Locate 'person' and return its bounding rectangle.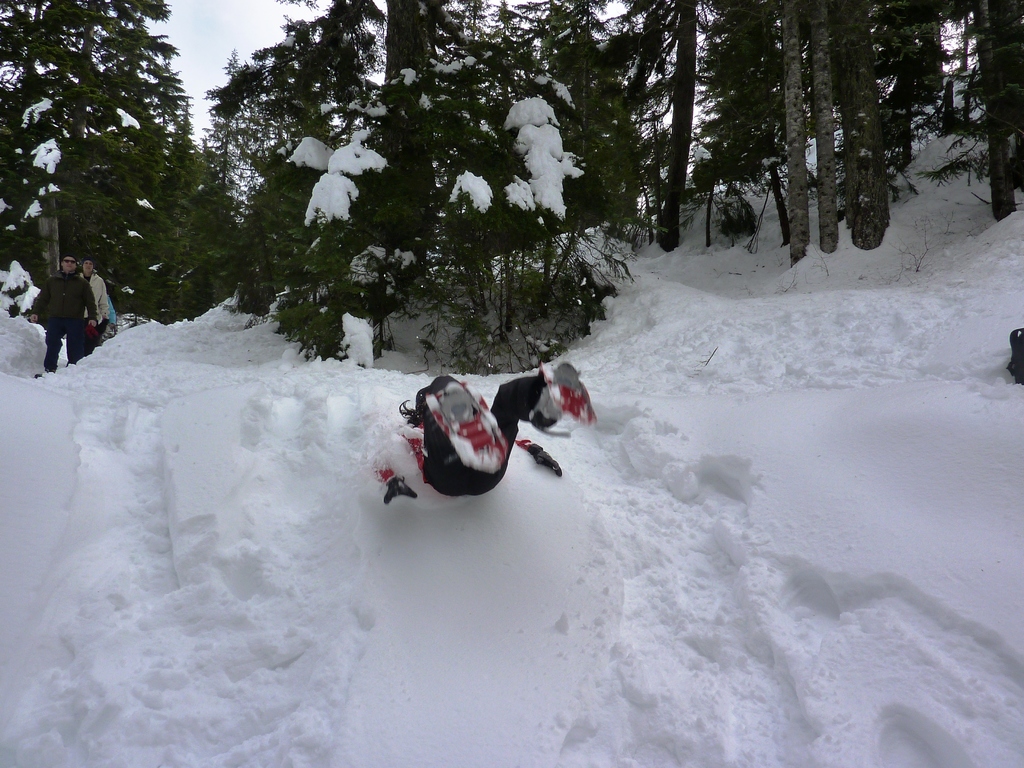
(x1=77, y1=259, x2=106, y2=328).
